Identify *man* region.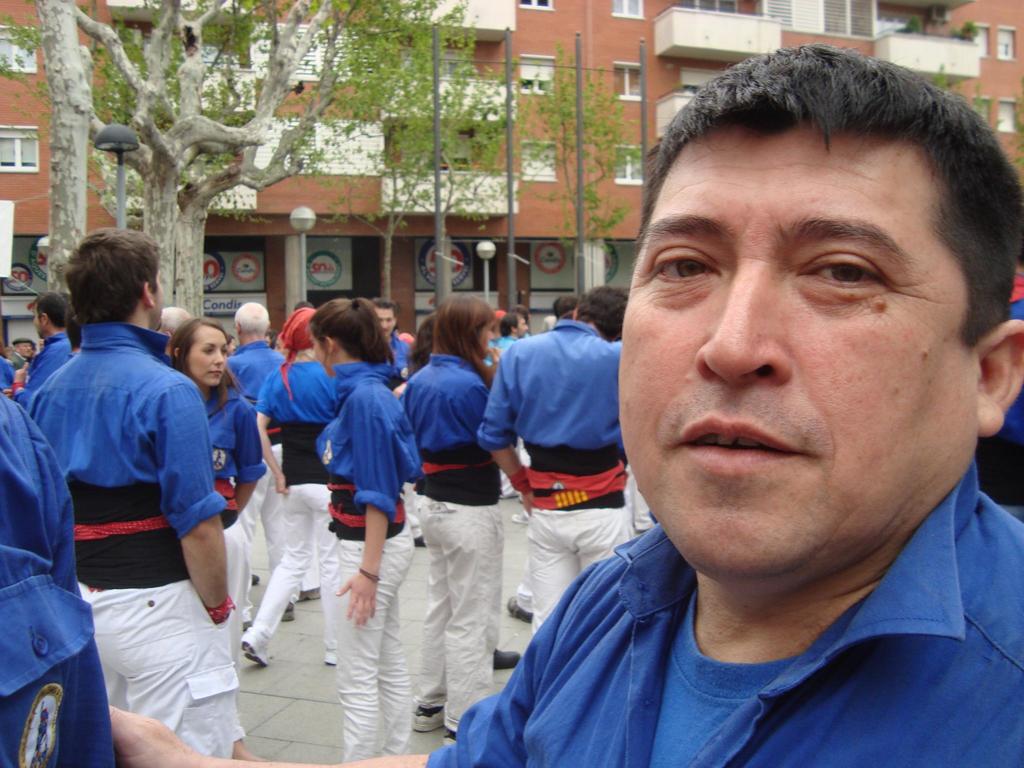
Region: 154 303 191 366.
